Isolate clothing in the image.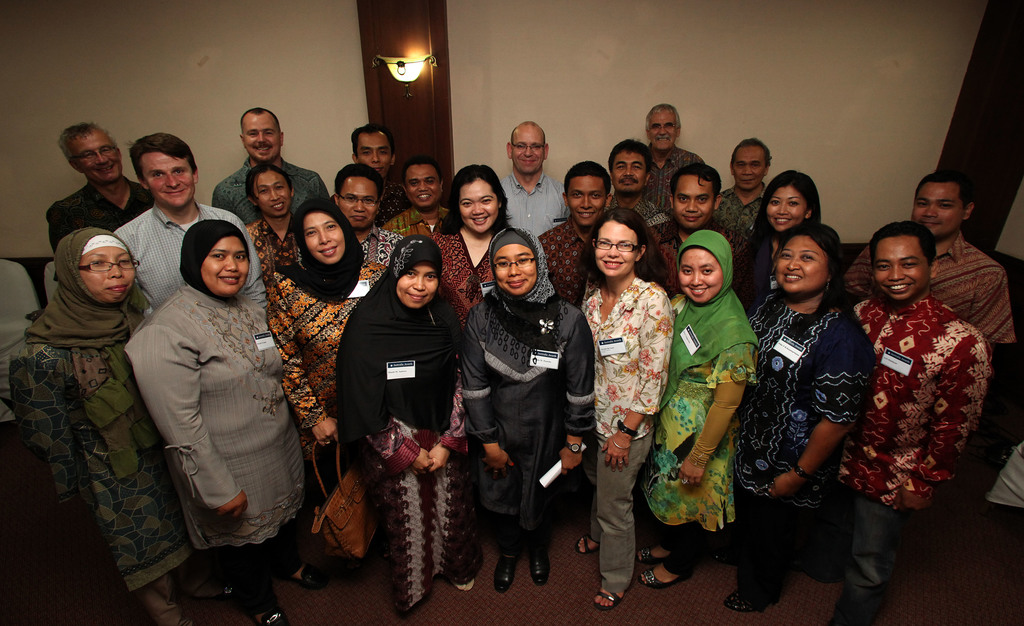
Isolated region: Rect(420, 221, 504, 308).
